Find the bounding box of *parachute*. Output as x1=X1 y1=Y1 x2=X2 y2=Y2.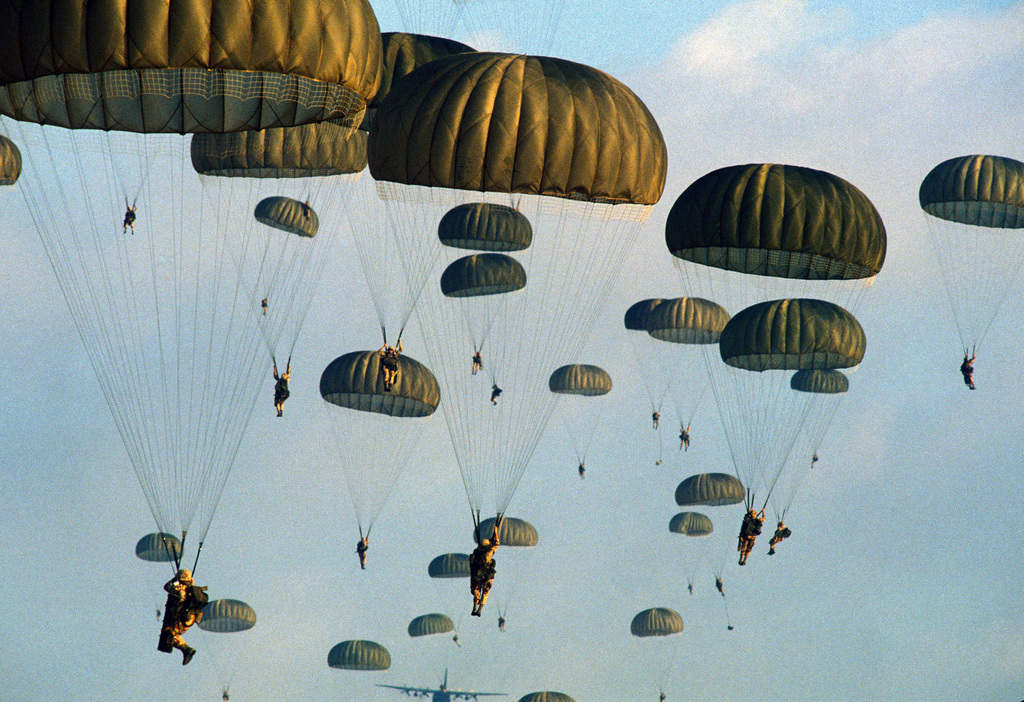
x1=443 y1=252 x2=528 y2=388.
